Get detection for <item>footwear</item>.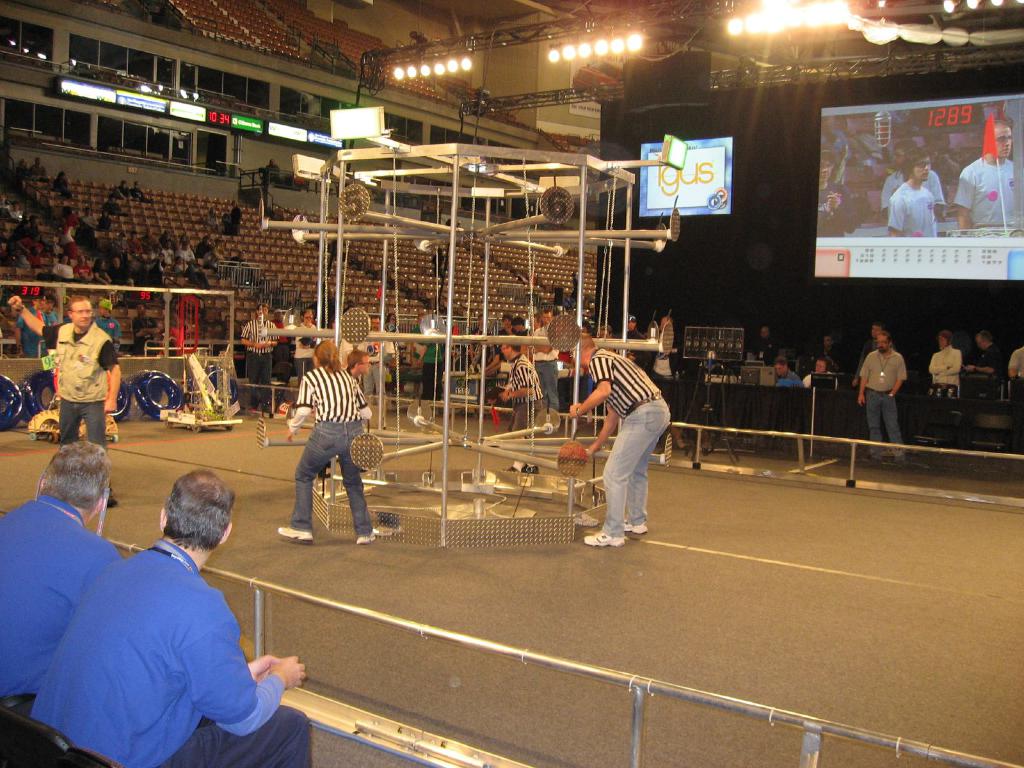
Detection: {"x1": 278, "y1": 524, "x2": 310, "y2": 541}.
